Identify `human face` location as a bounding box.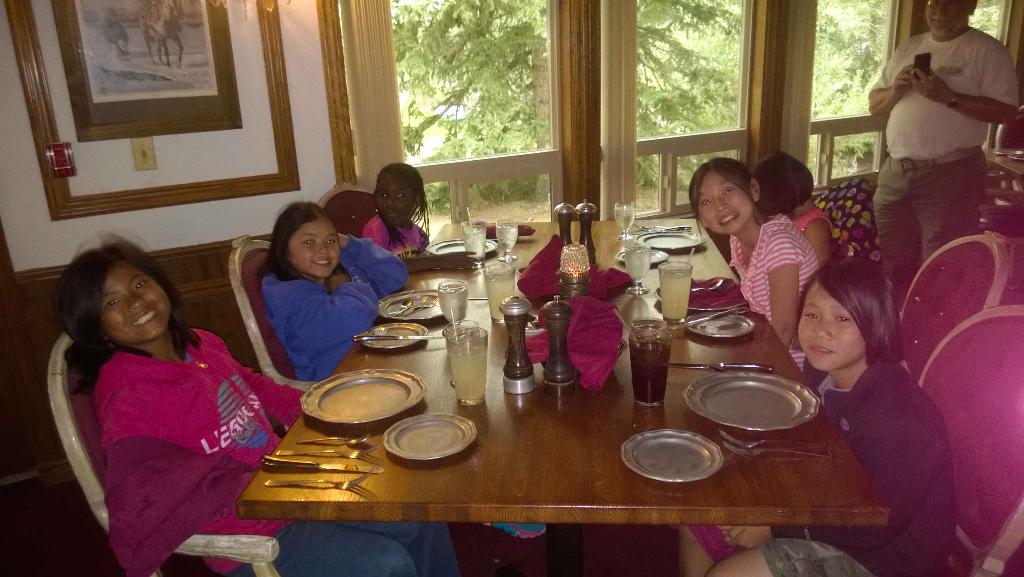
(x1=105, y1=262, x2=170, y2=346).
